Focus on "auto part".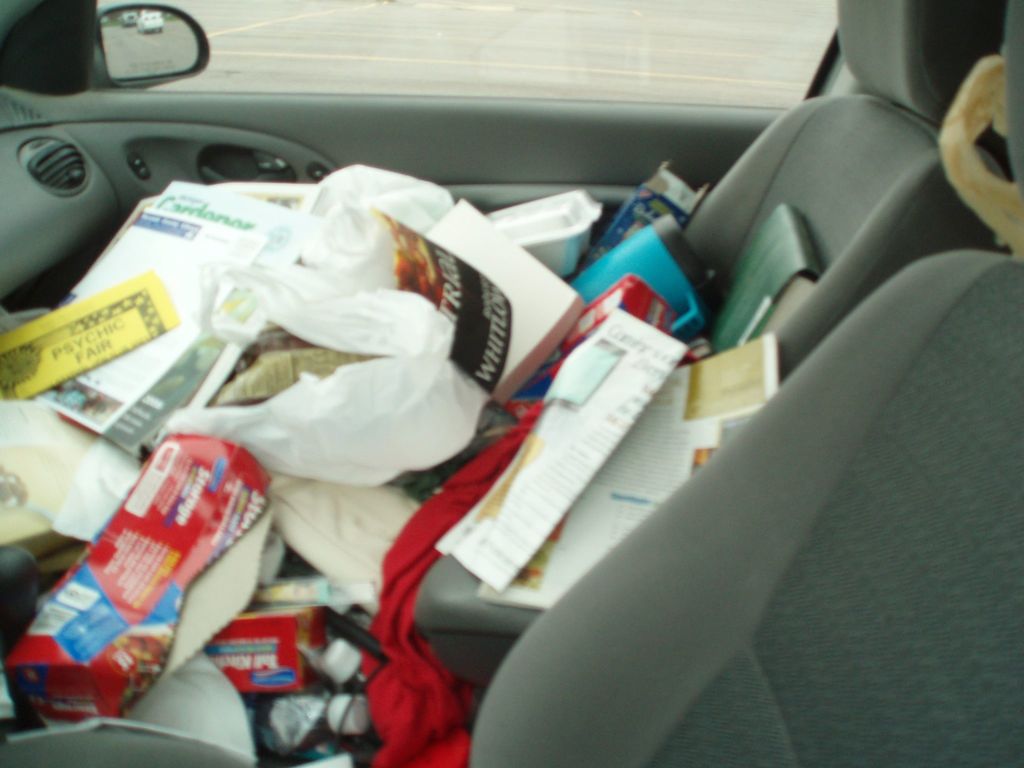
Focused at <box>71,8,205,73</box>.
